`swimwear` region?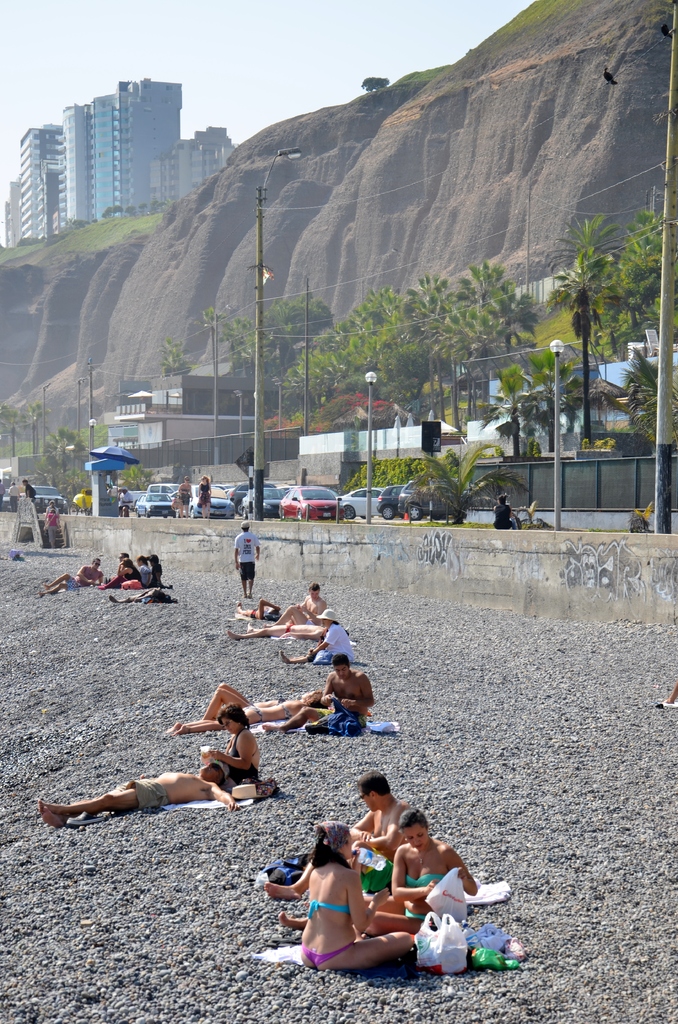
(225,728,260,786)
